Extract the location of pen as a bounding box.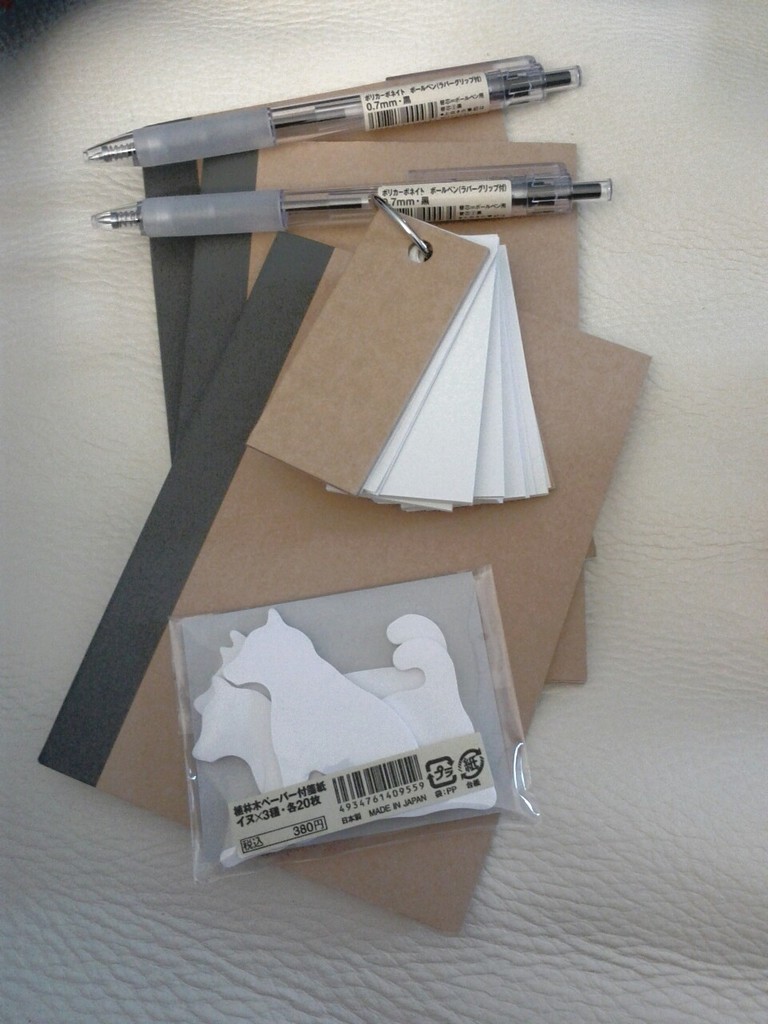
bbox=[84, 166, 607, 234].
